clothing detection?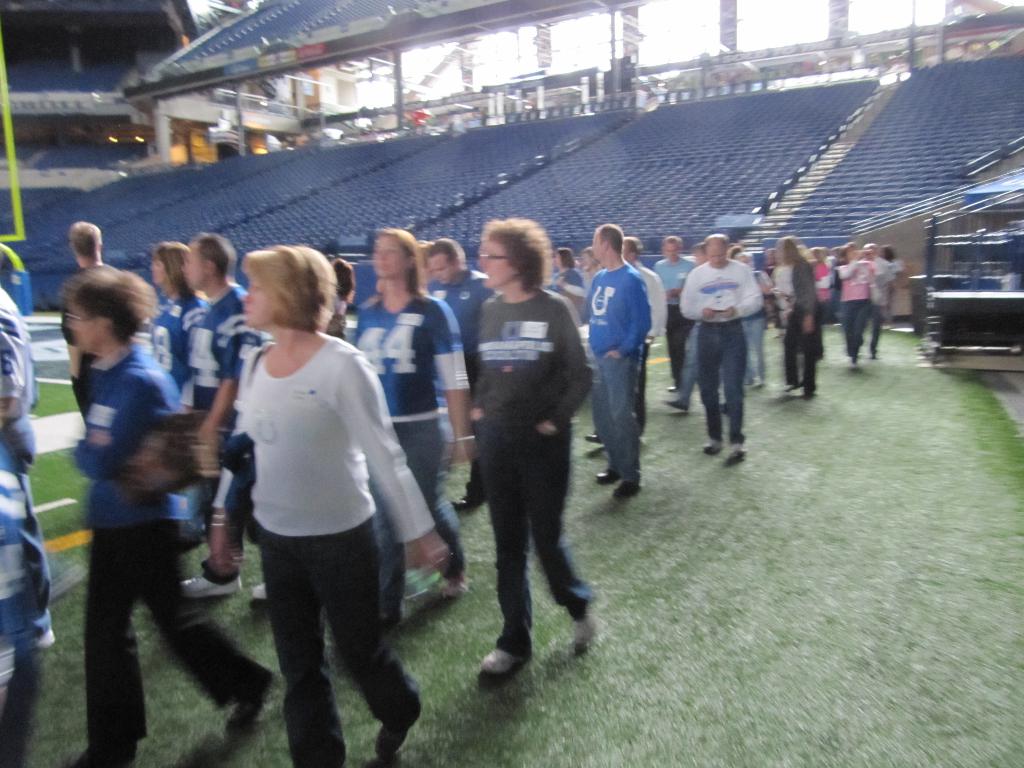
0 307 73 712
